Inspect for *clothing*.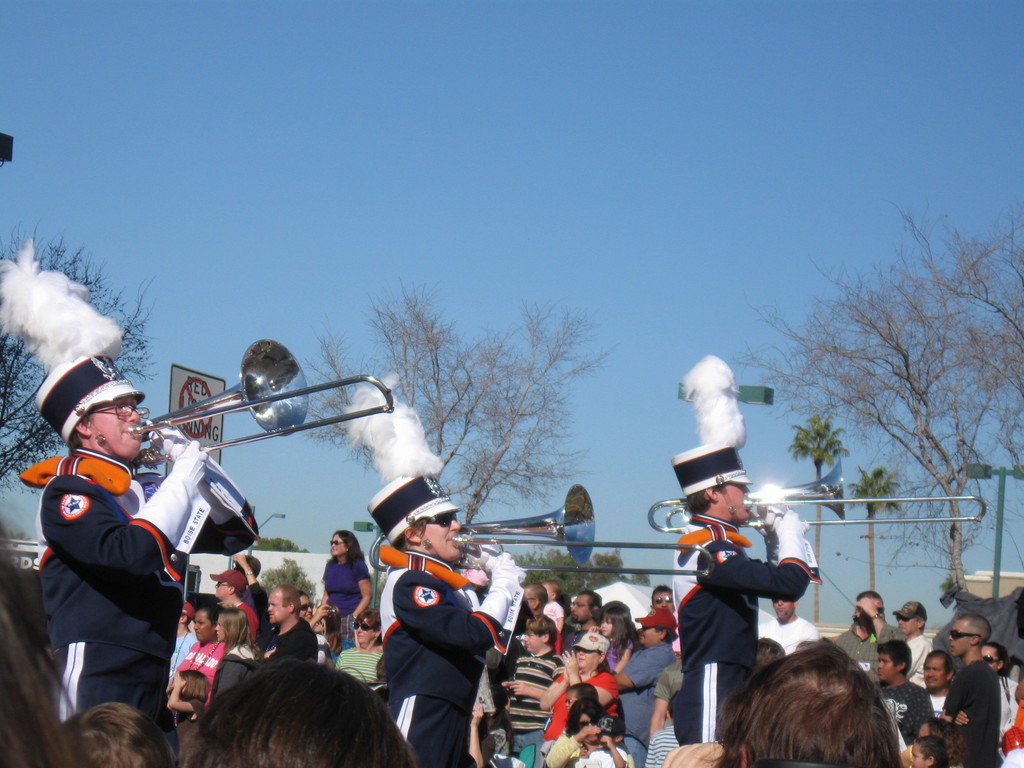
Inspection: BBox(33, 448, 188, 767).
